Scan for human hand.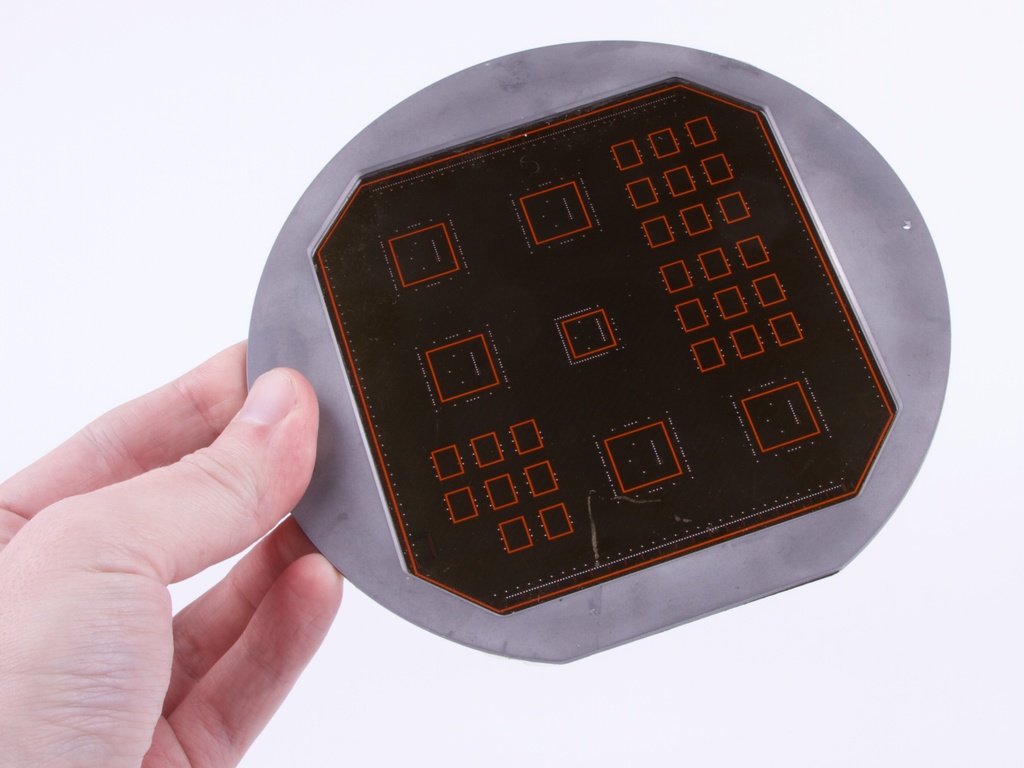
Scan result: x1=22, y1=294, x2=388, y2=767.
